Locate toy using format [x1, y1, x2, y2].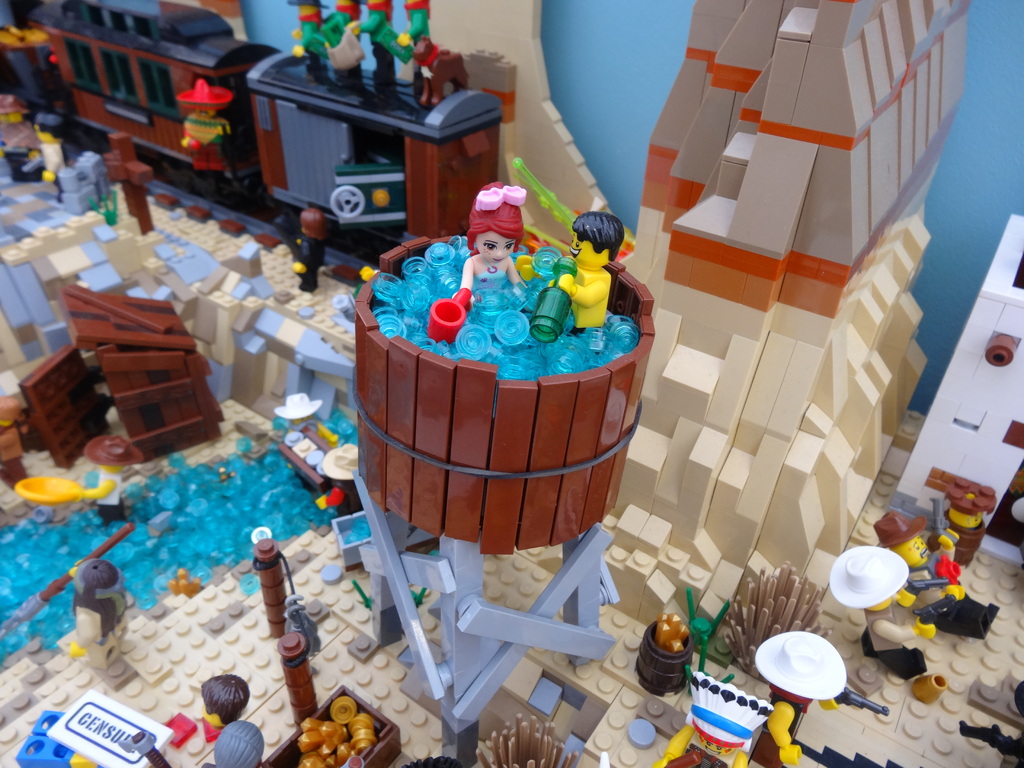
[854, 642, 929, 685].
